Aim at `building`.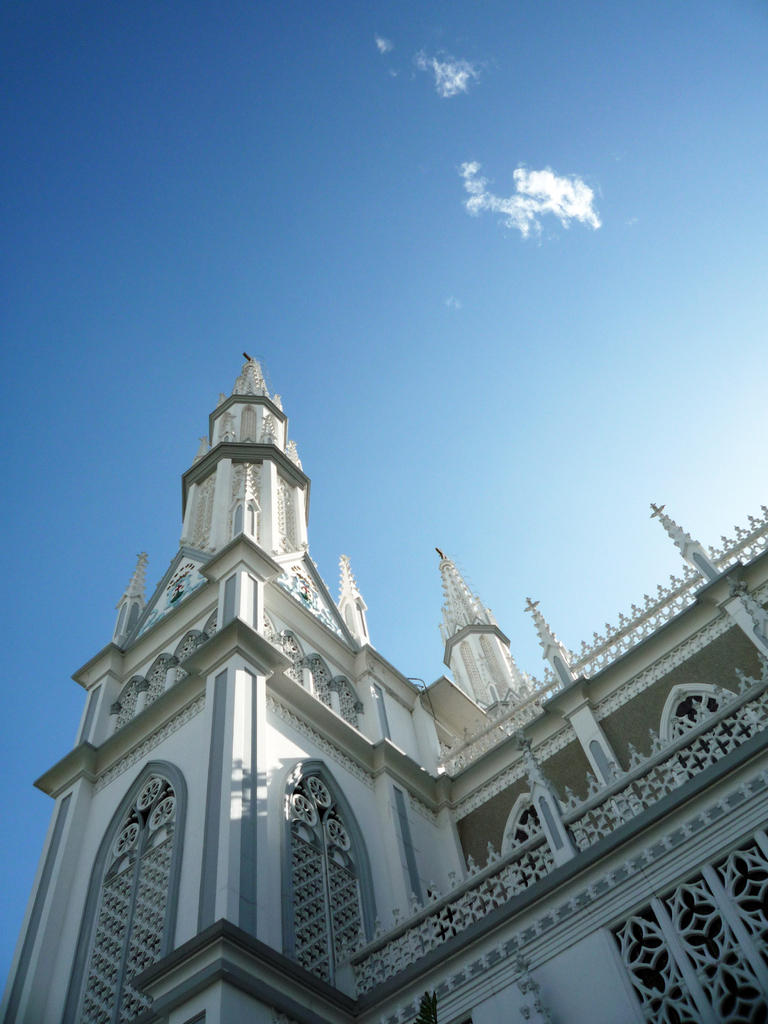
Aimed at <region>0, 353, 767, 1023</region>.
